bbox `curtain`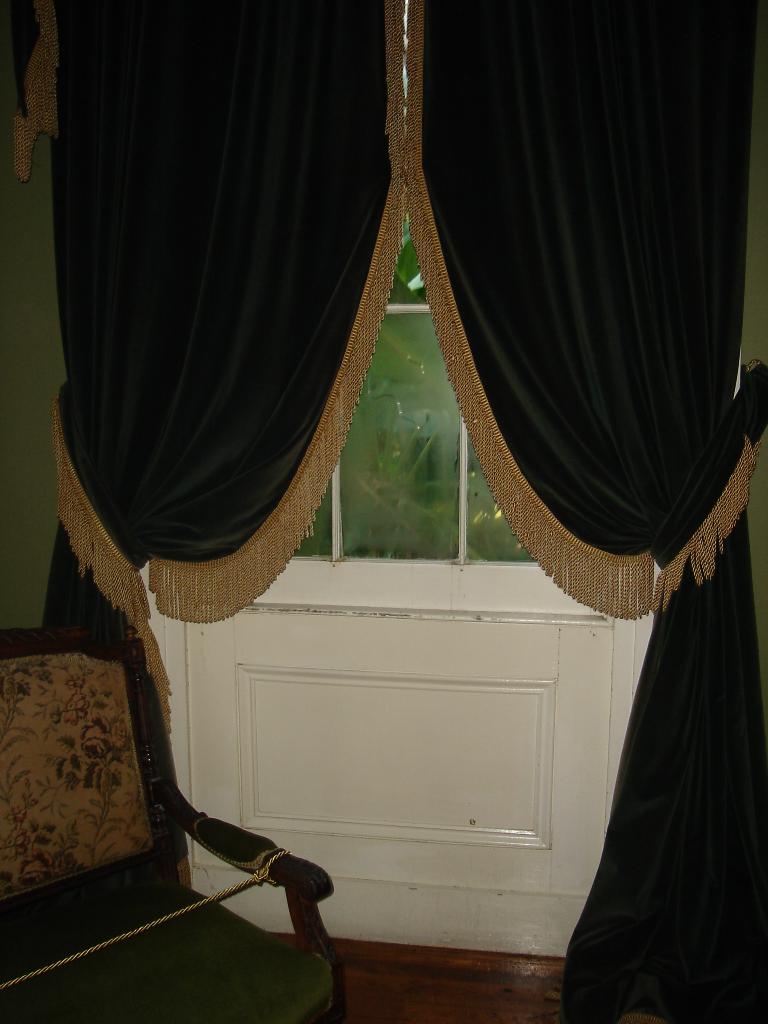
58 6 764 876
